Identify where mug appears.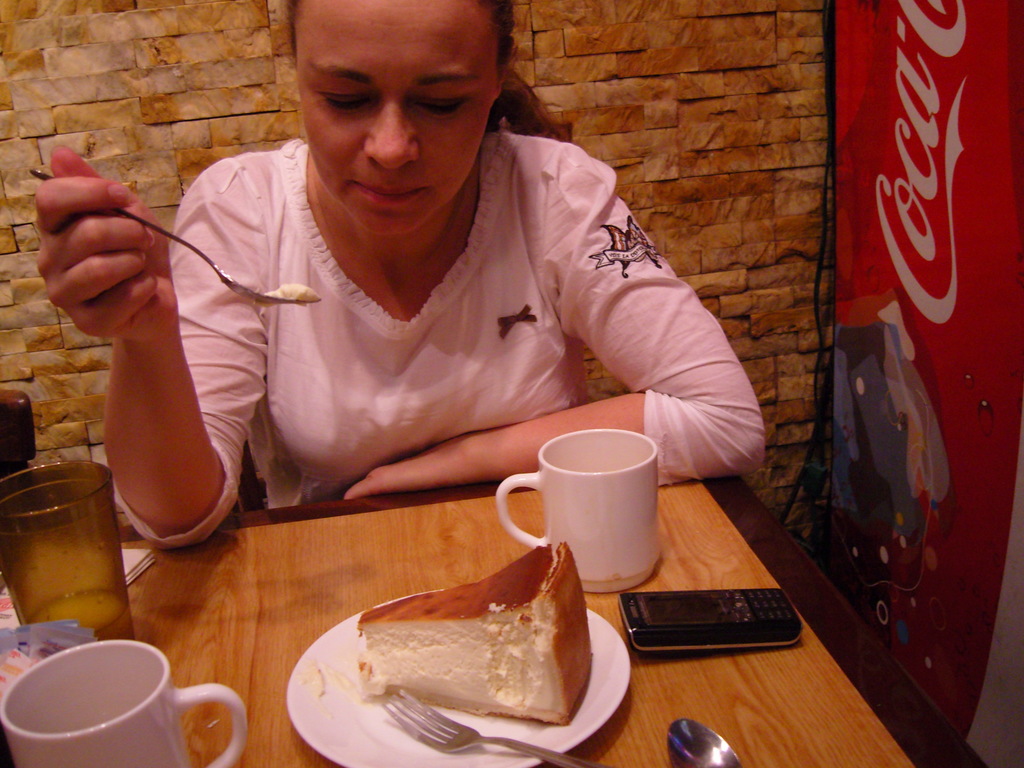
Appears at <bbox>1, 641, 247, 767</bbox>.
